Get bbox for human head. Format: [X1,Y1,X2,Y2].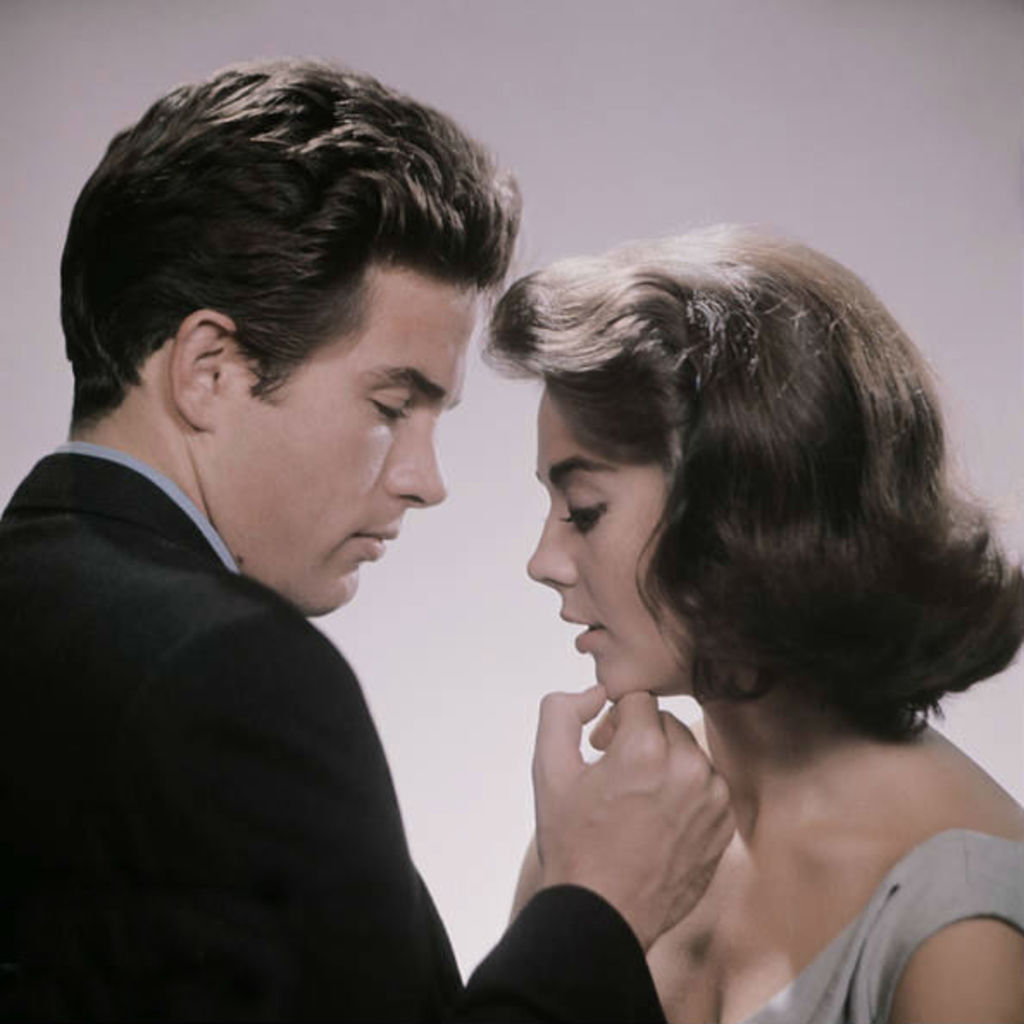
[472,210,876,733].
